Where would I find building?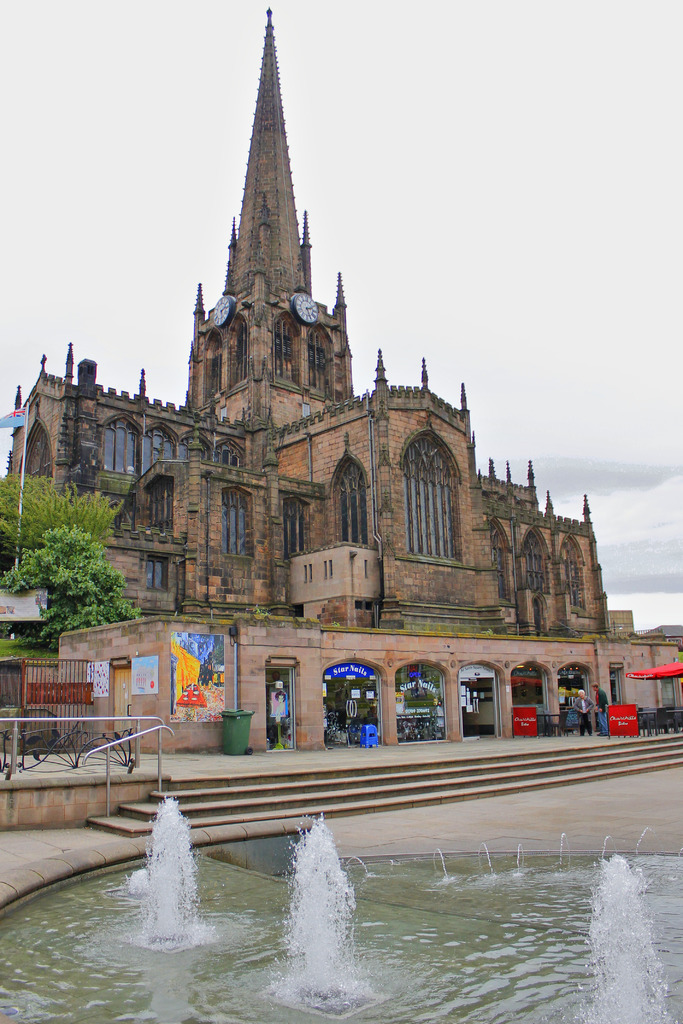
At box(0, 9, 618, 628).
